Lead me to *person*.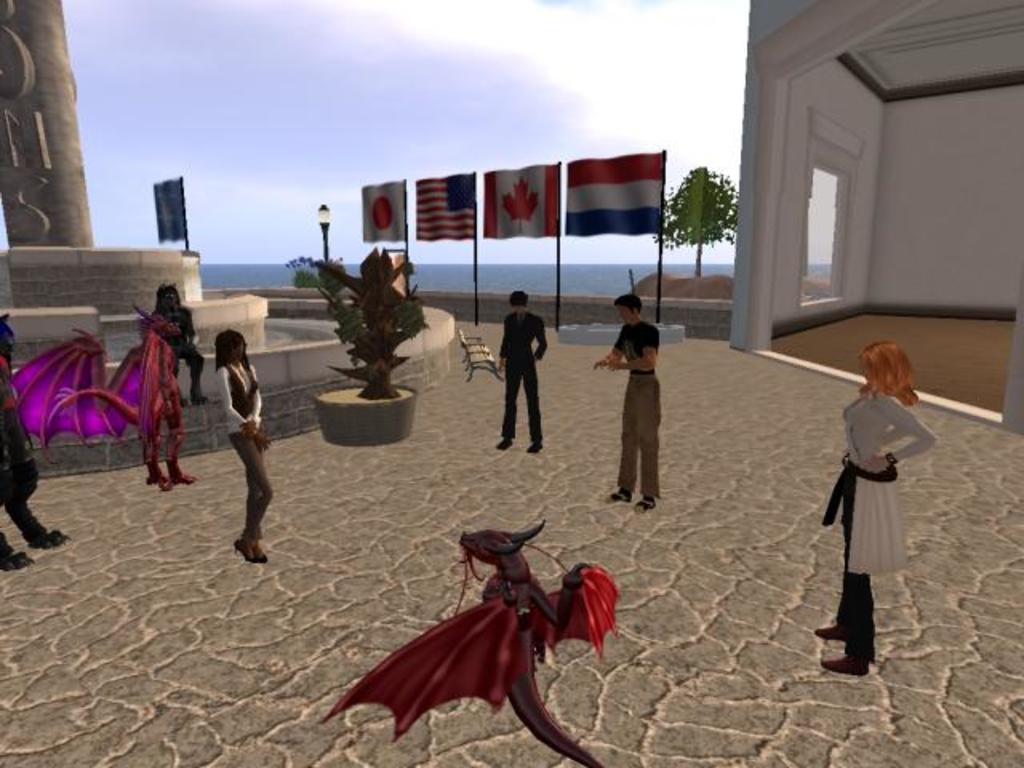
Lead to bbox=(211, 326, 275, 570).
